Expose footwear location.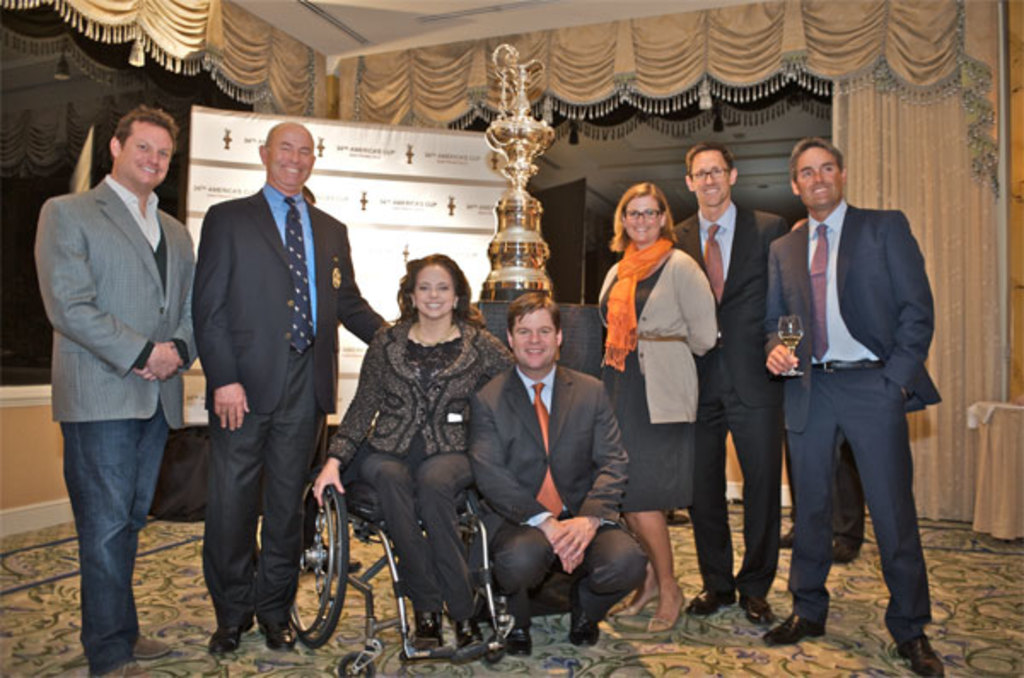
Exposed at (778, 523, 804, 552).
